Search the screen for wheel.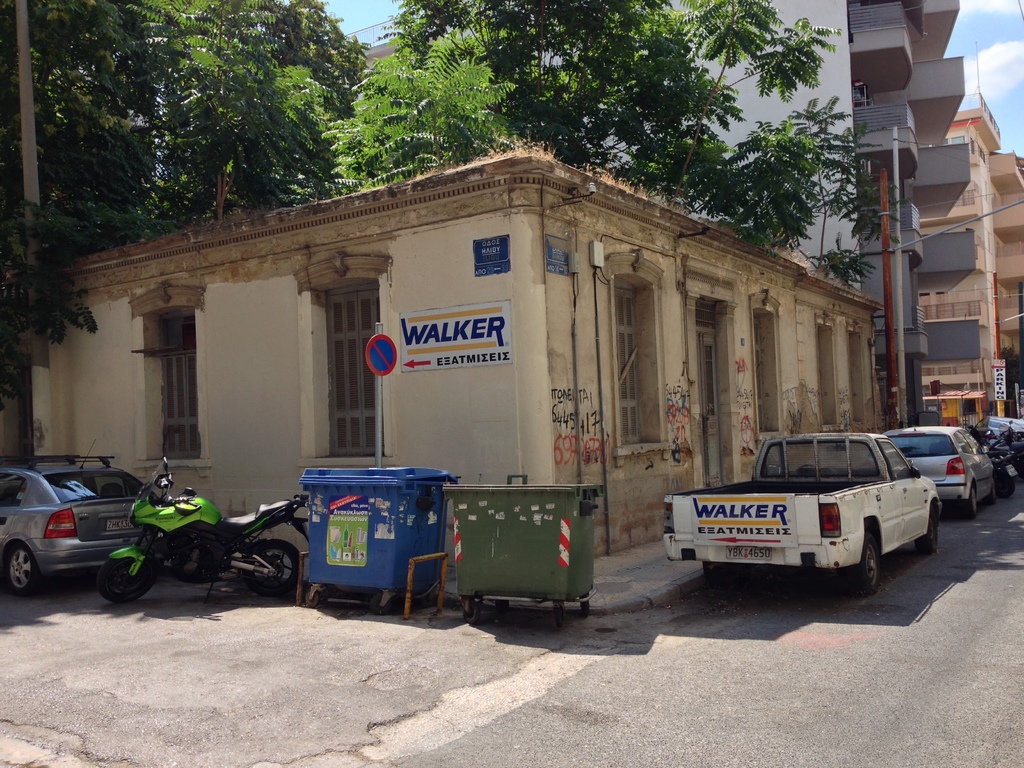
Found at (998,468,1016,499).
